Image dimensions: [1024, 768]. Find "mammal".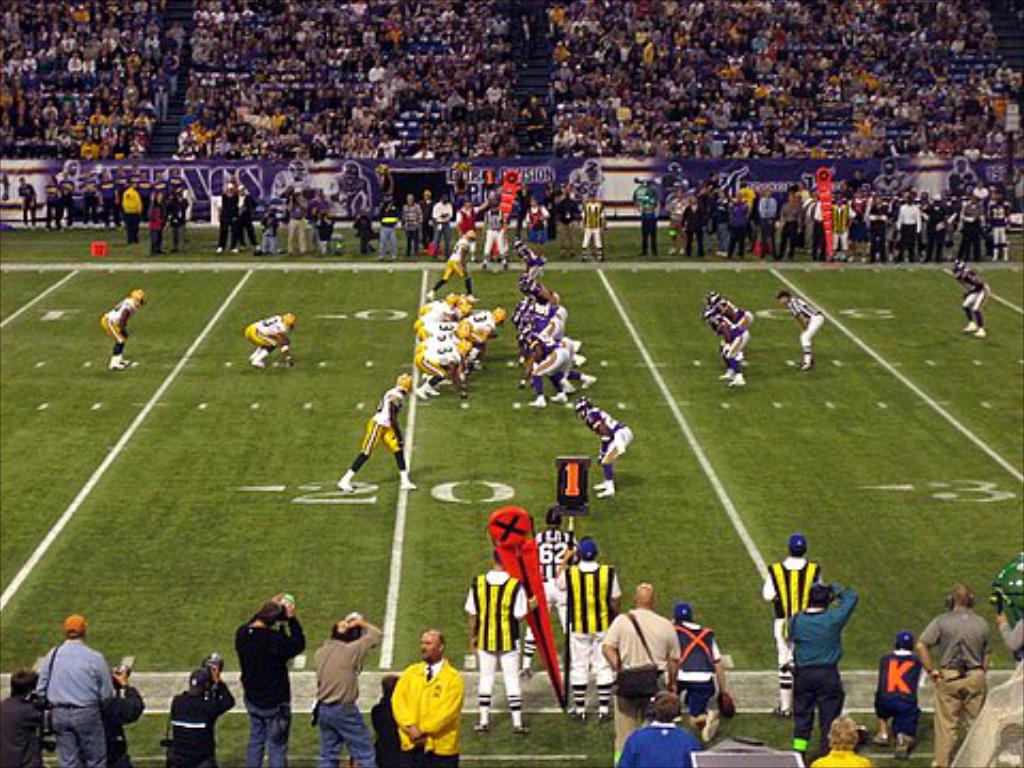
[left=614, top=689, right=700, bottom=766].
